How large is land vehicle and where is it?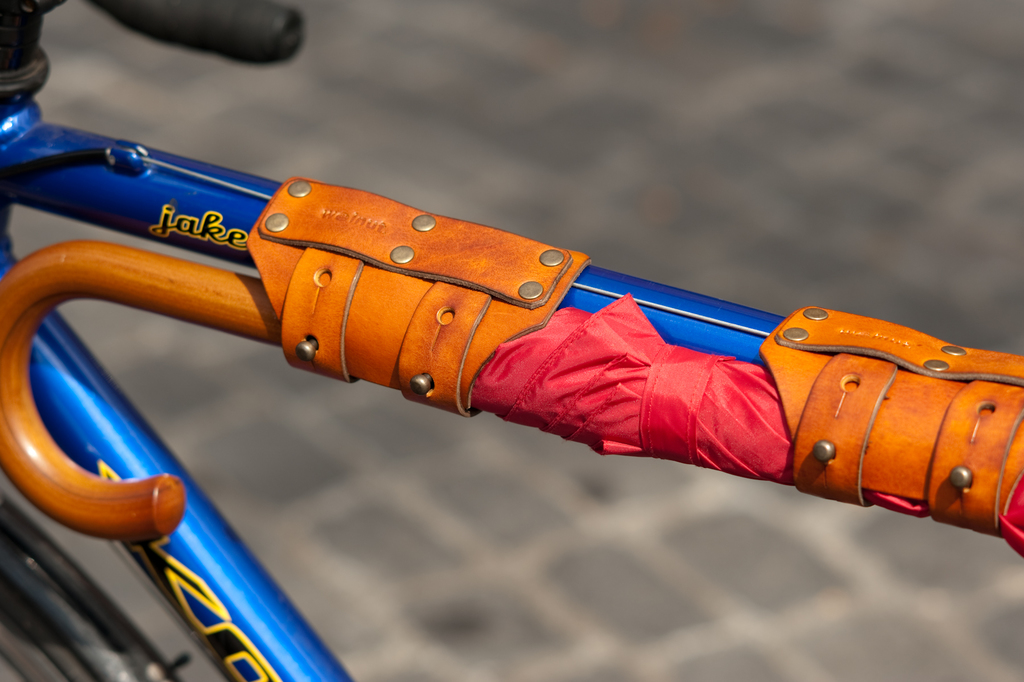
Bounding box: [x1=0, y1=0, x2=1023, y2=681].
